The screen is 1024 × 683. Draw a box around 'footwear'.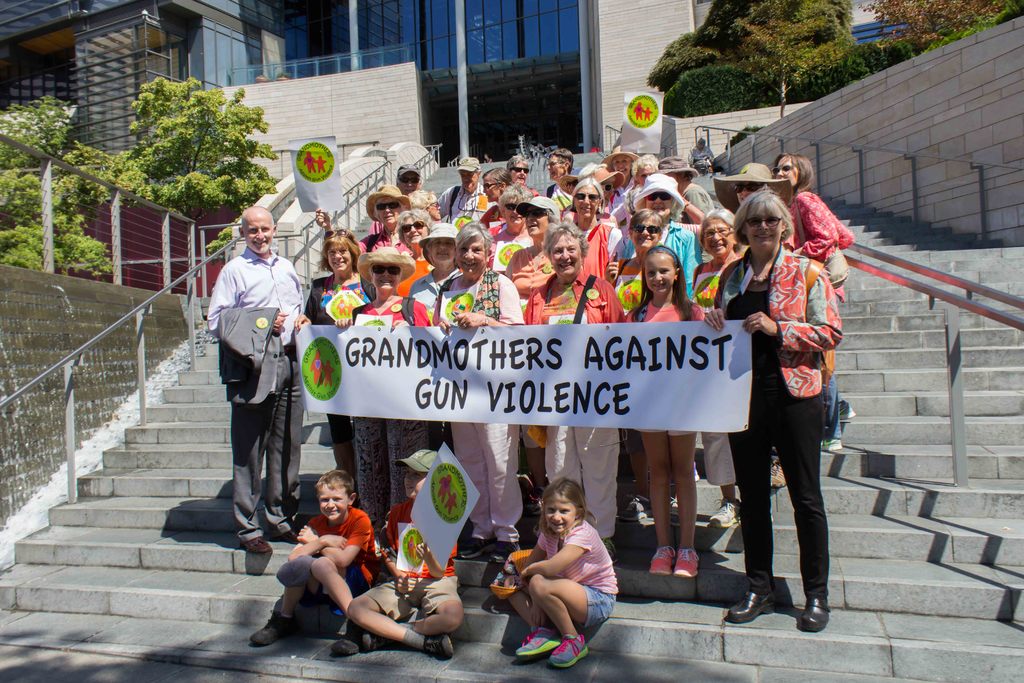
bbox=(330, 623, 378, 657).
